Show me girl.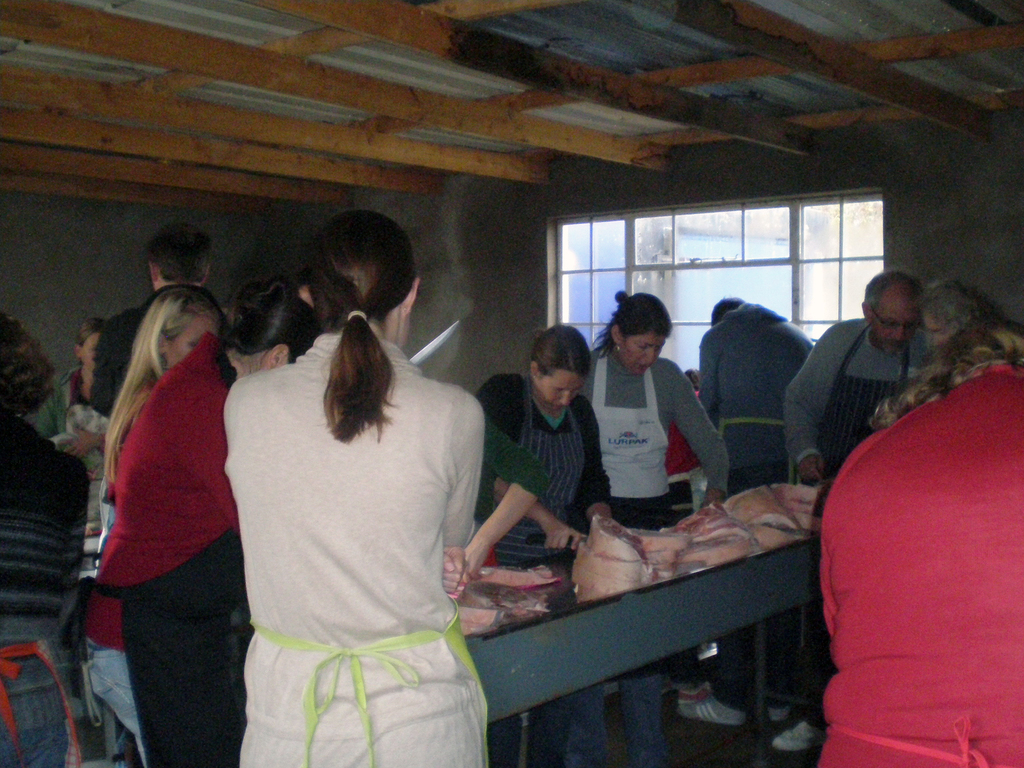
girl is here: bbox=(104, 297, 316, 767).
